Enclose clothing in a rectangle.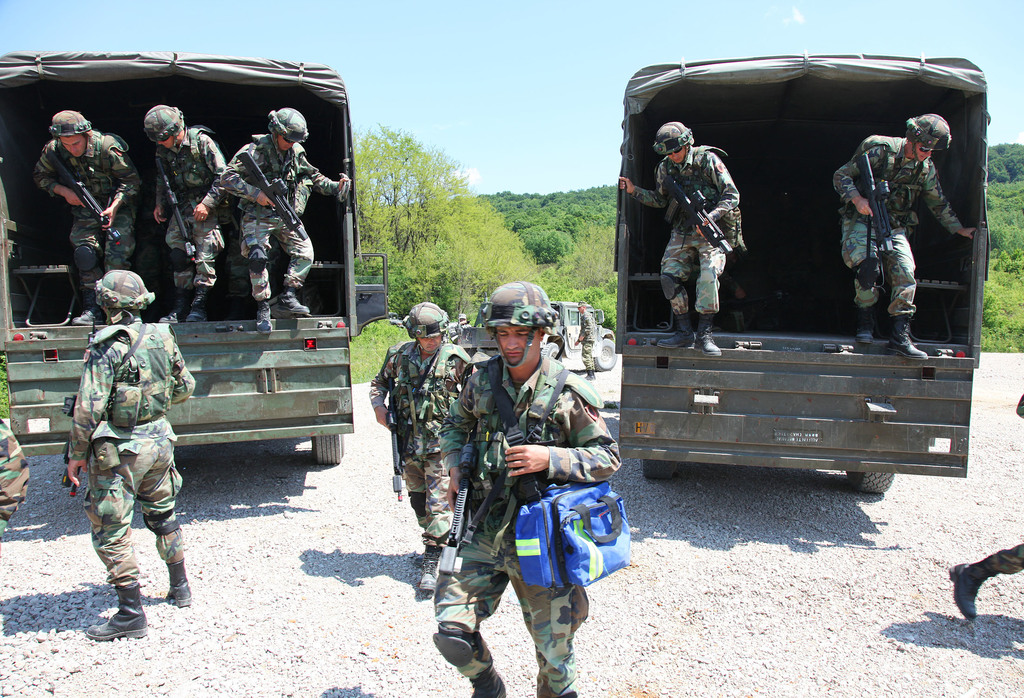
<region>142, 126, 223, 322</region>.
